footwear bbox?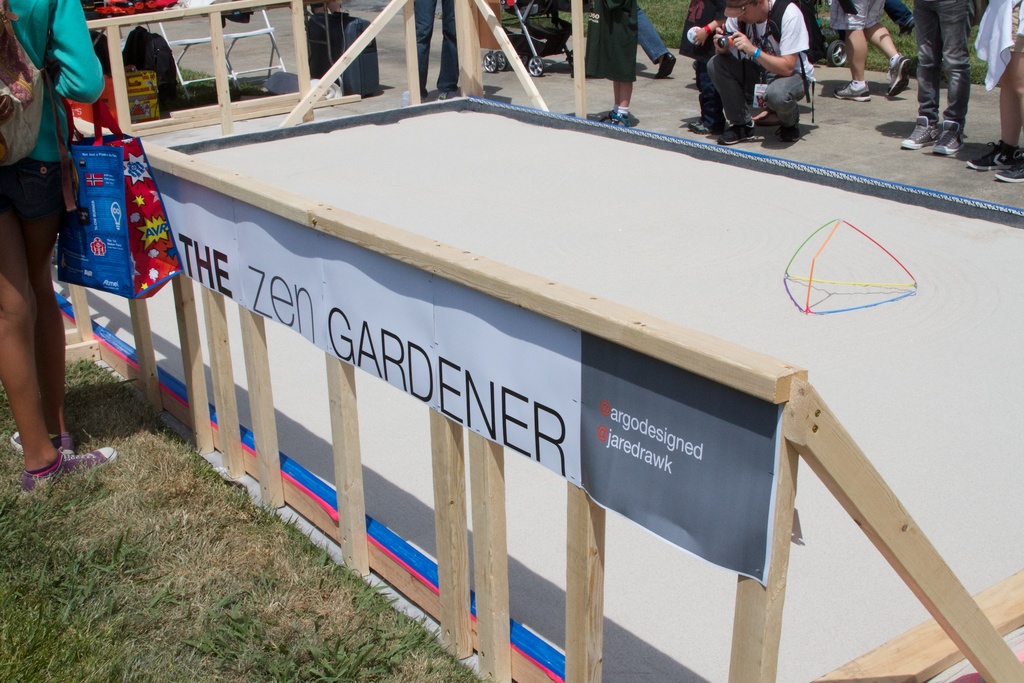
{"x1": 992, "y1": 148, "x2": 1023, "y2": 183}
